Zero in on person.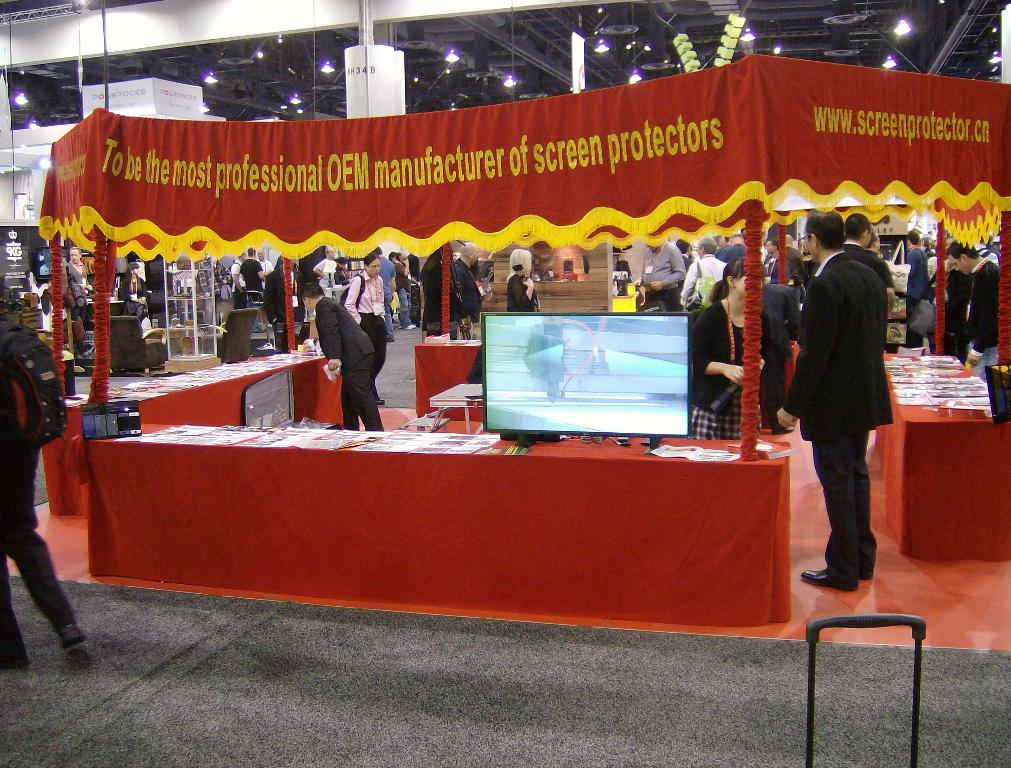
Zeroed in: detection(2, 314, 88, 668).
